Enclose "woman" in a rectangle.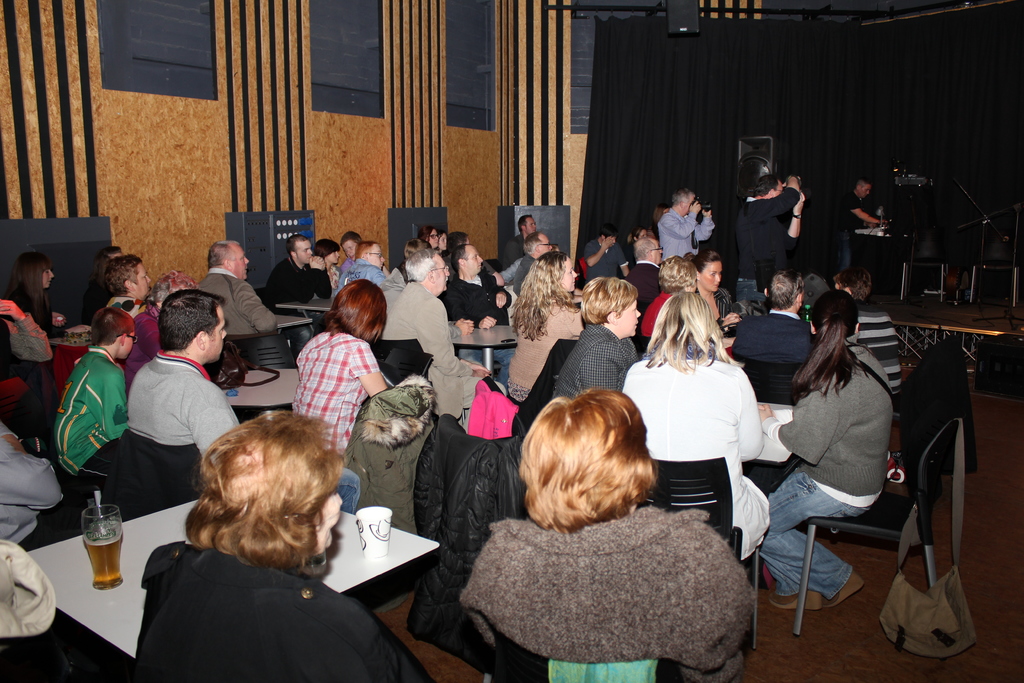
bbox=(496, 251, 604, 405).
